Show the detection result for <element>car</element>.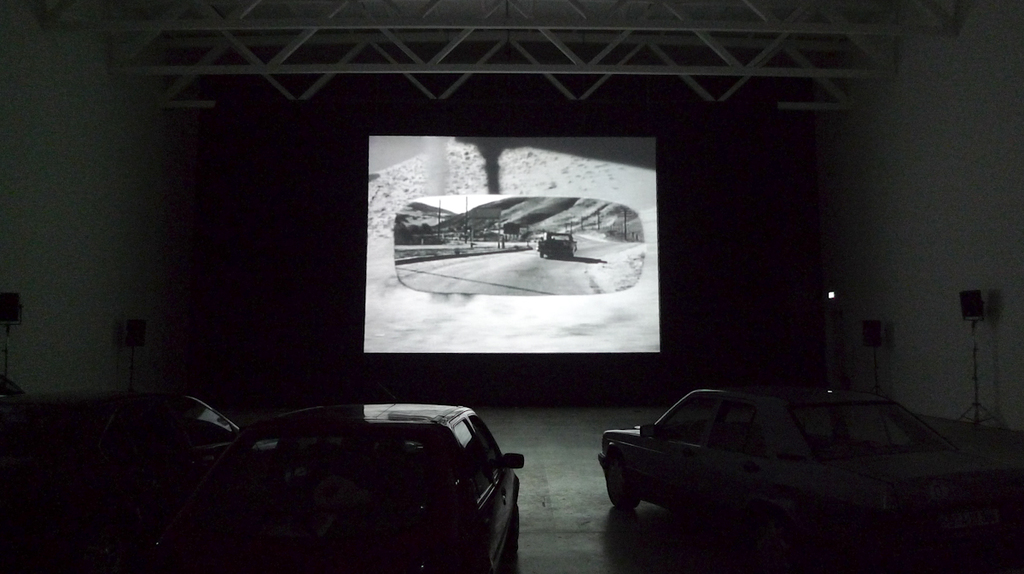
{"left": 261, "top": 401, "right": 519, "bottom": 573}.
